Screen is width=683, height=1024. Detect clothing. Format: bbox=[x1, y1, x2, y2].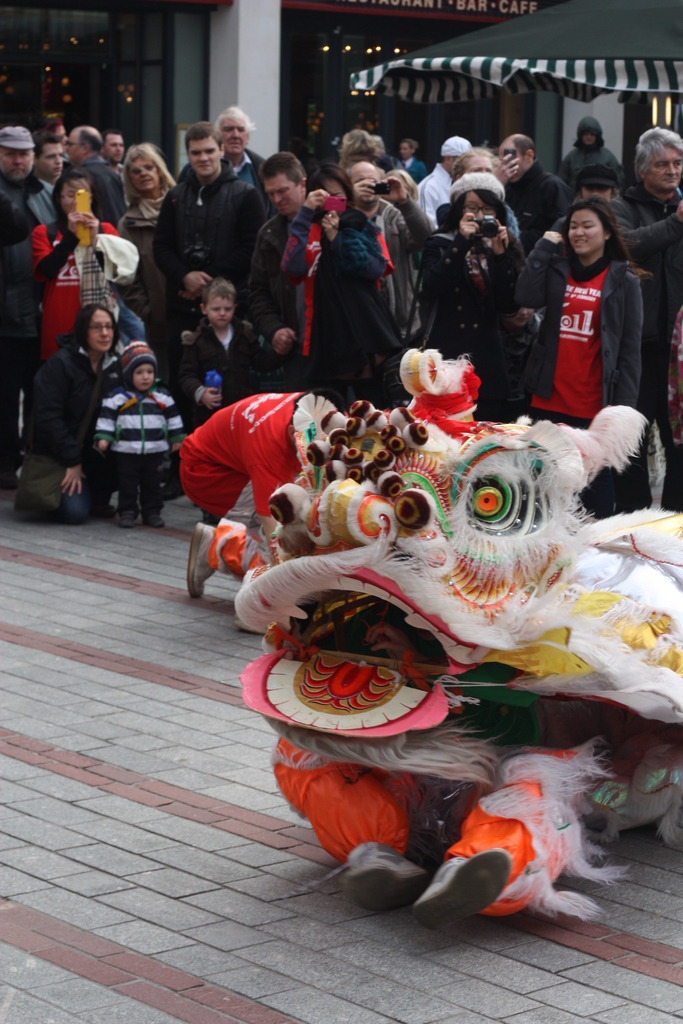
bbox=[76, 151, 125, 228].
